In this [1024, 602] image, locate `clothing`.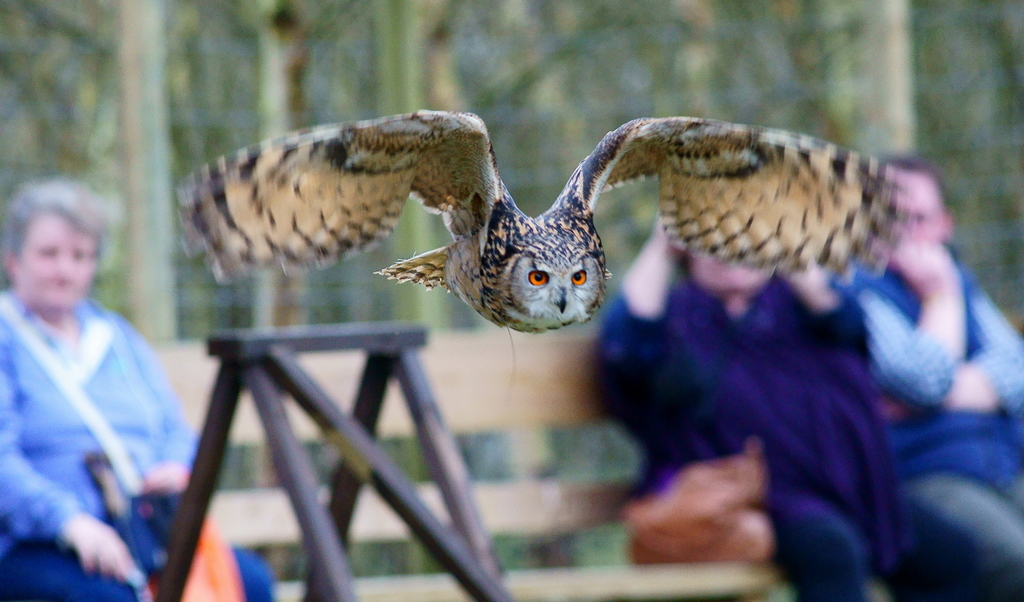
Bounding box: BBox(589, 283, 906, 600).
